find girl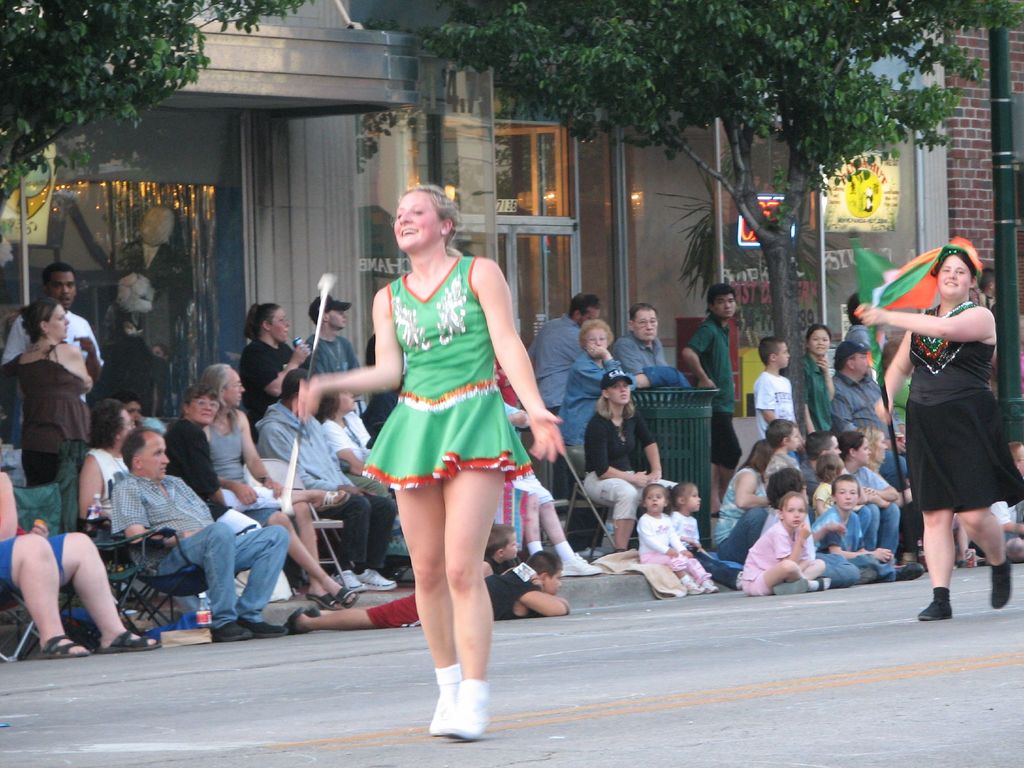
(left=857, top=430, right=890, bottom=467)
